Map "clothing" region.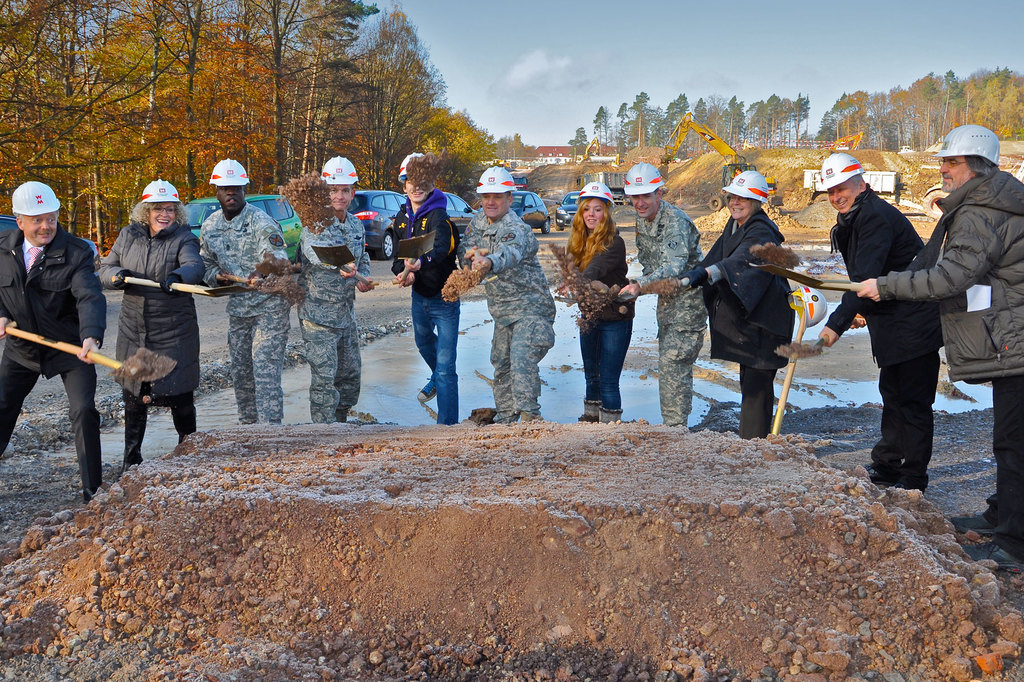
Mapped to 685 209 795 438.
